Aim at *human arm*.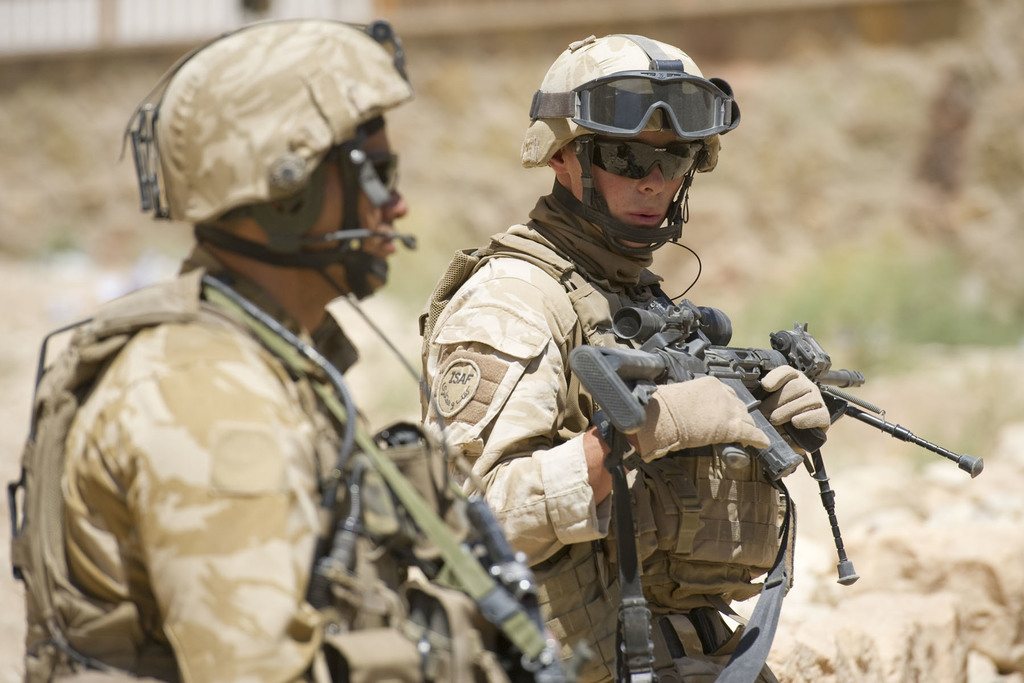
Aimed at [left=407, top=250, right=749, bottom=569].
